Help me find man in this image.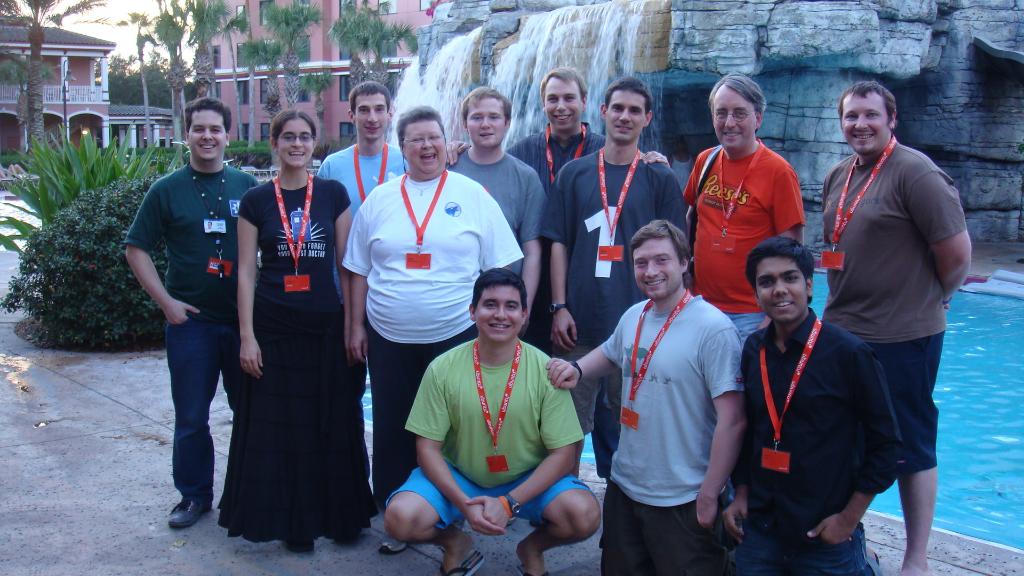
Found it: [left=815, top=72, right=970, bottom=550].
